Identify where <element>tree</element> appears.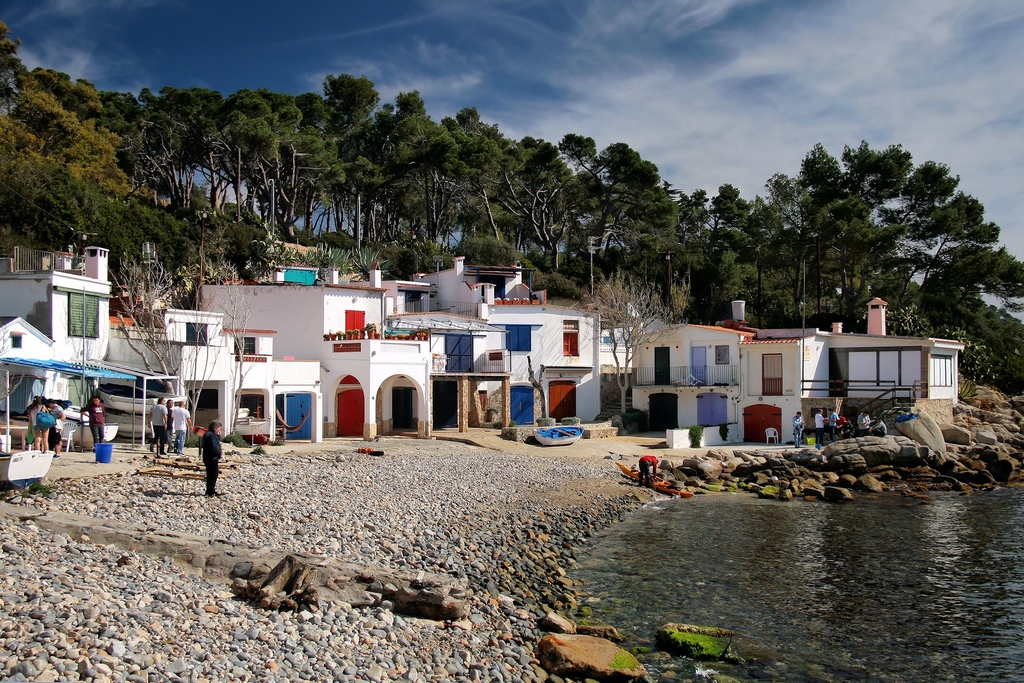
Appears at {"left": 0, "top": 18, "right": 178, "bottom": 273}.
